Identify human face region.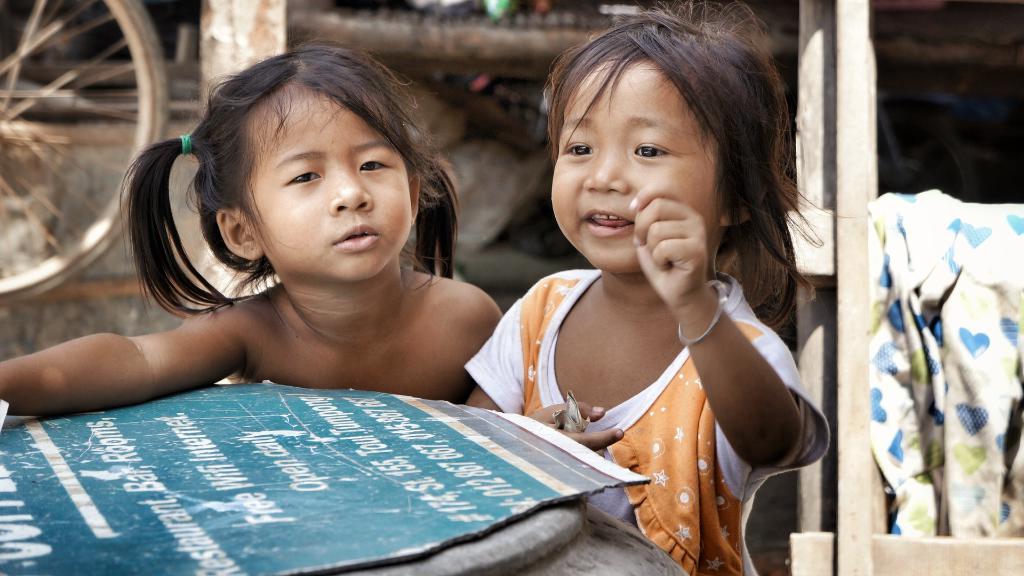
Region: box(249, 96, 412, 281).
